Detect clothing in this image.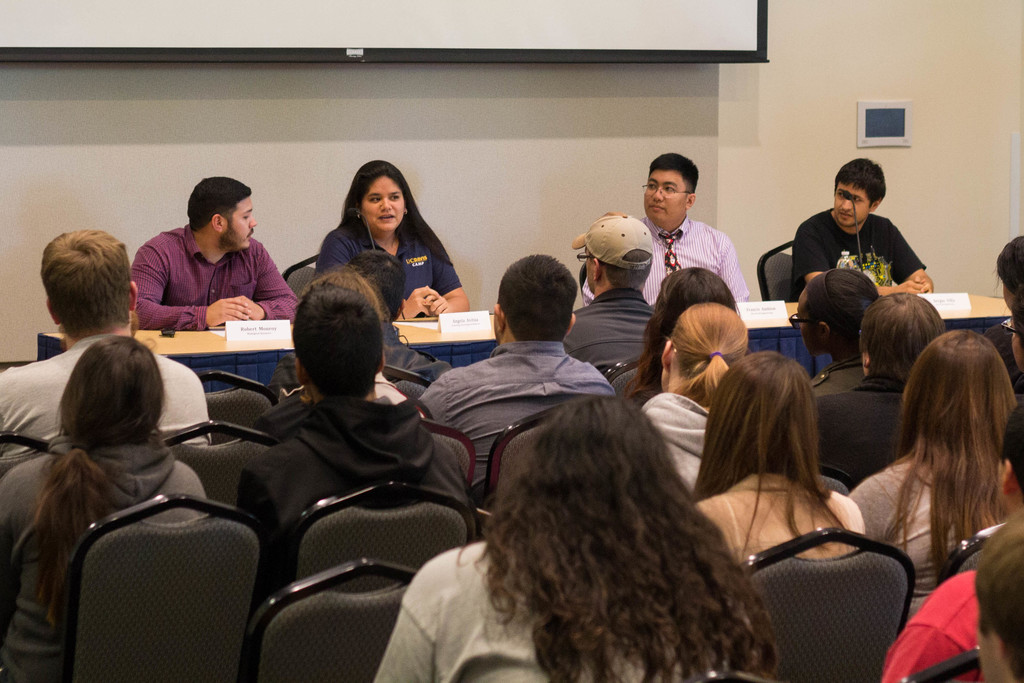
Detection: region(415, 339, 621, 491).
